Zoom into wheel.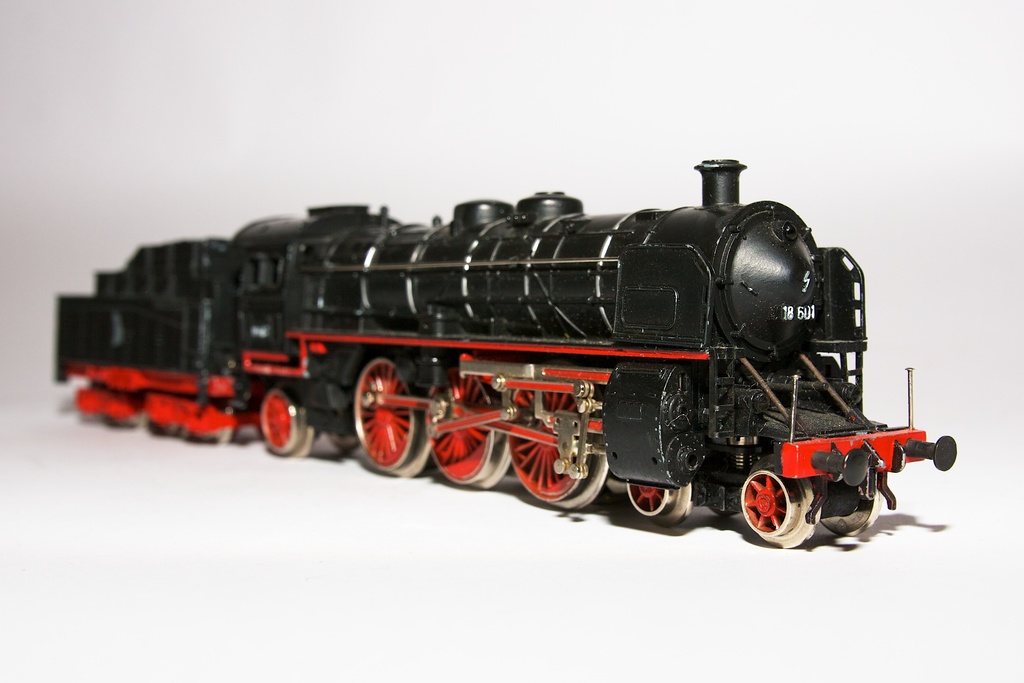
Zoom target: left=257, top=395, right=321, bottom=457.
